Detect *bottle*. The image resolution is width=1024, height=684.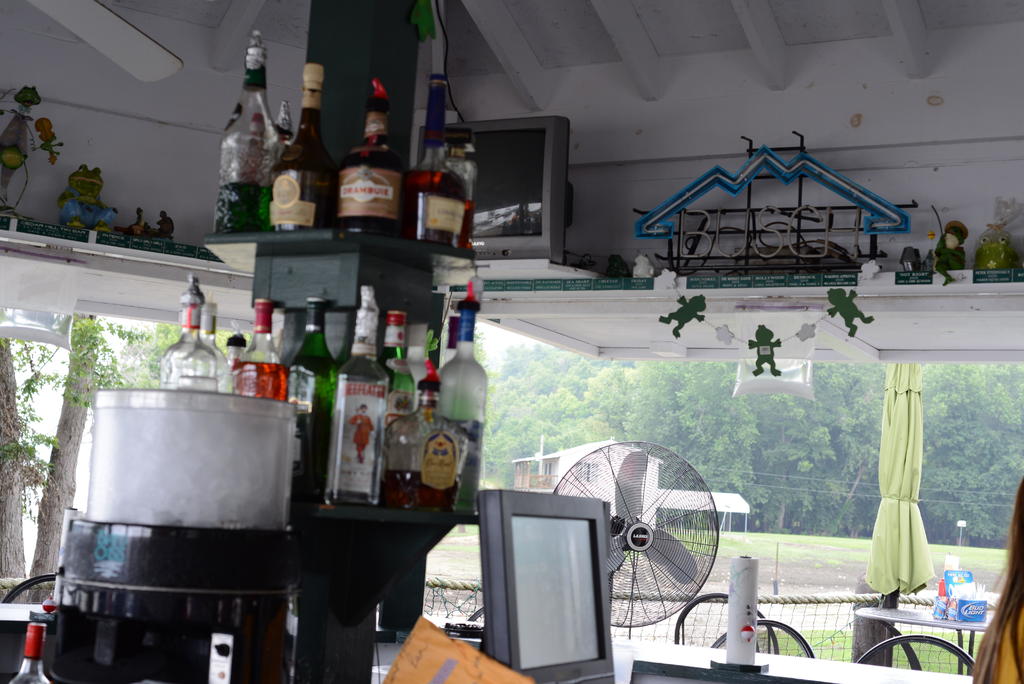
269 58 344 236.
